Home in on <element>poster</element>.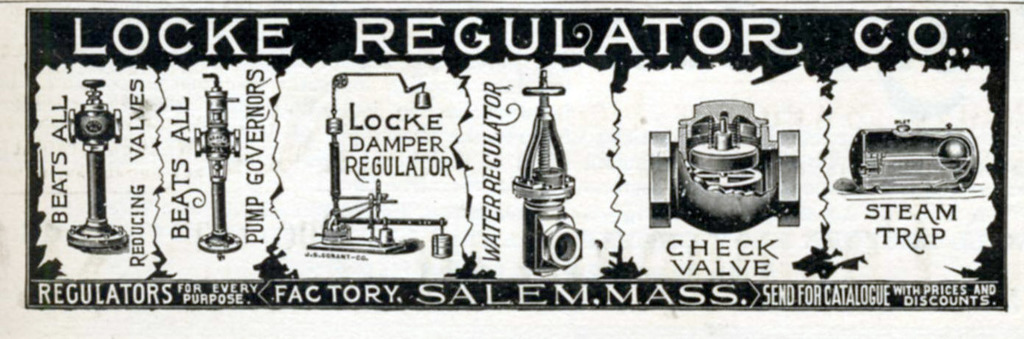
Homed in at select_region(0, 0, 1015, 316).
